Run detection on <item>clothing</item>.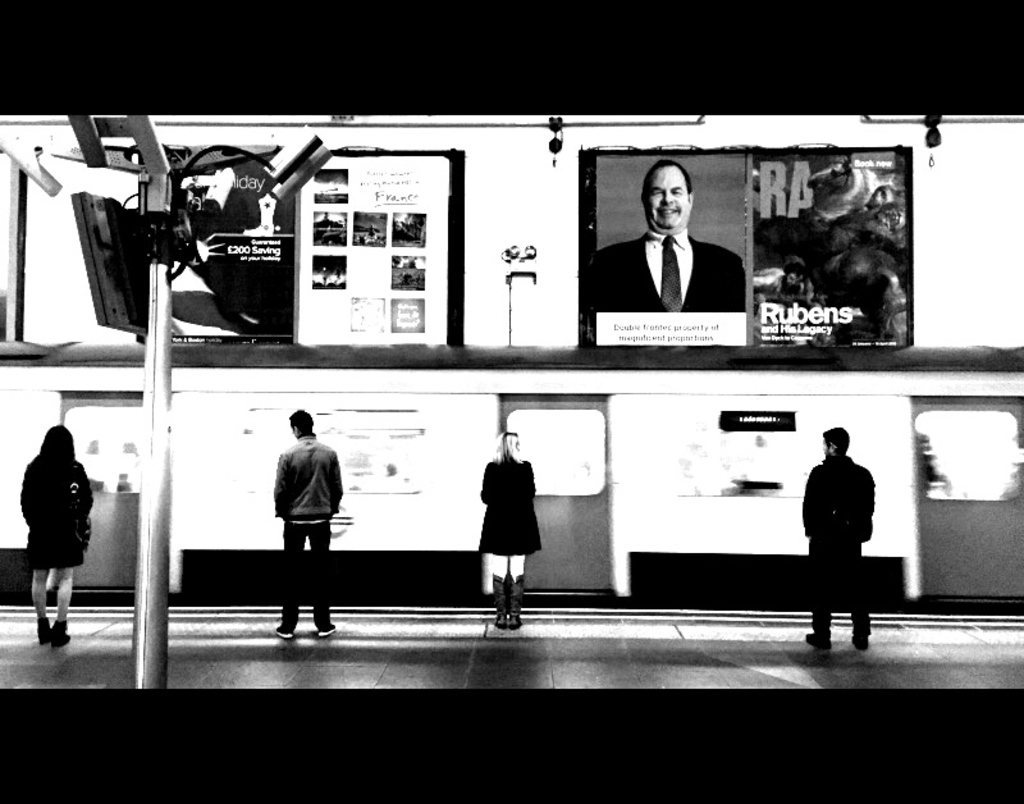
Result: (19, 452, 90, 574).
